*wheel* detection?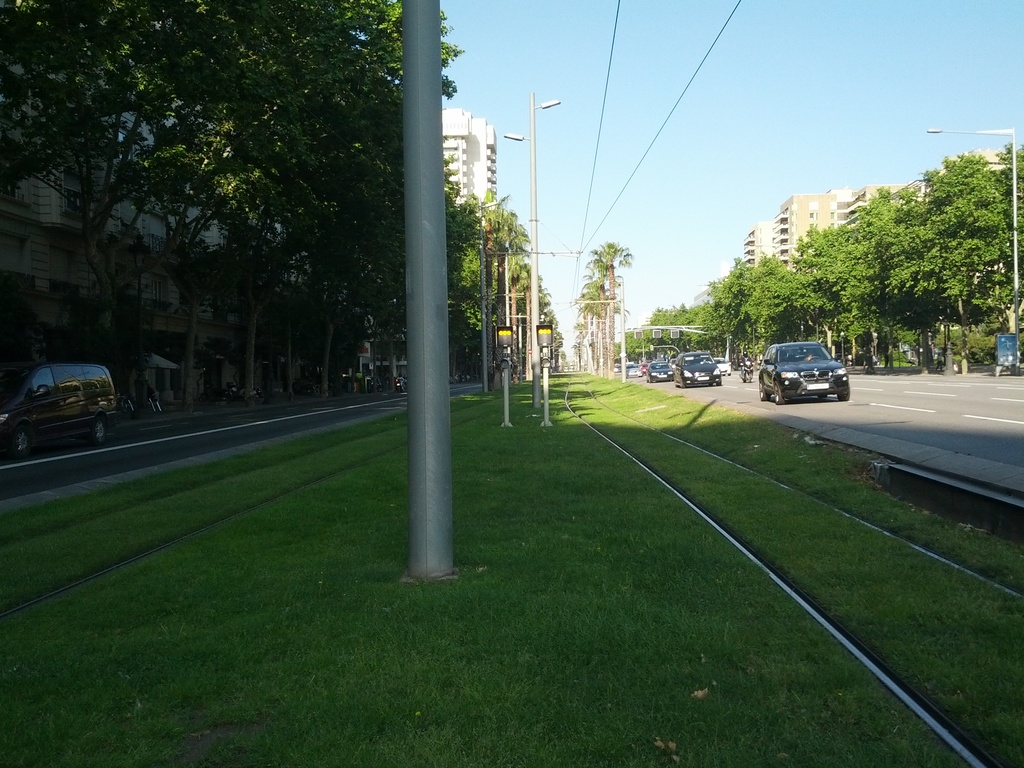
crop(746, 372, 751, 381)
